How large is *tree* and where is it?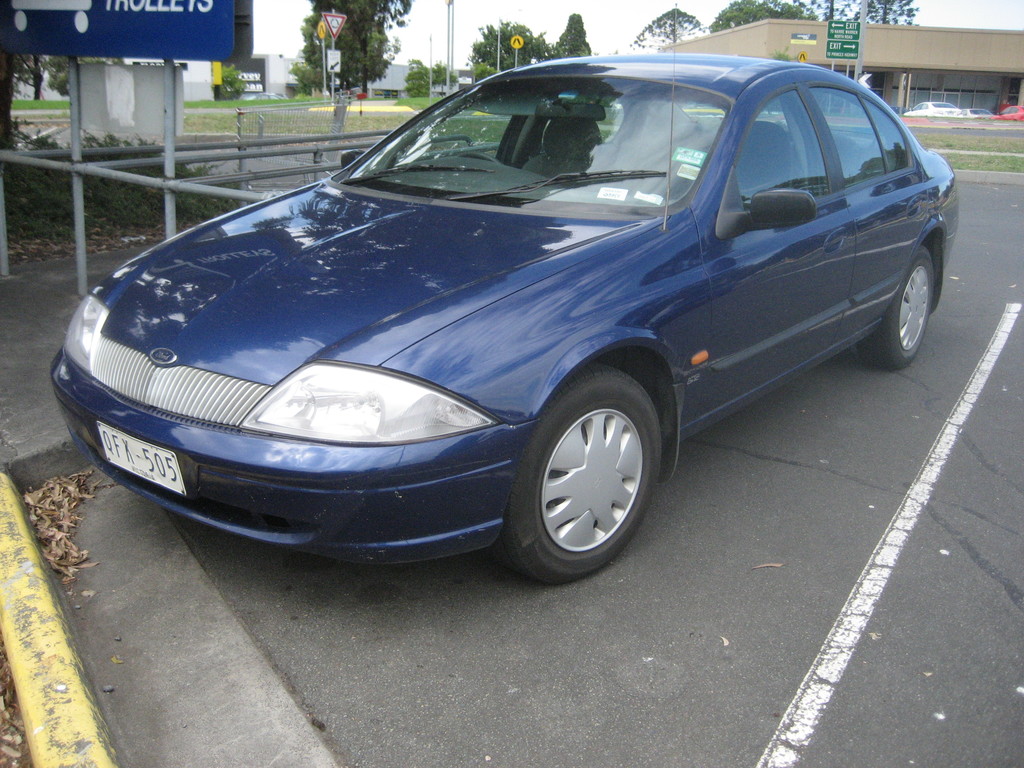
Bounding box: [829, 0, 929, 42].
